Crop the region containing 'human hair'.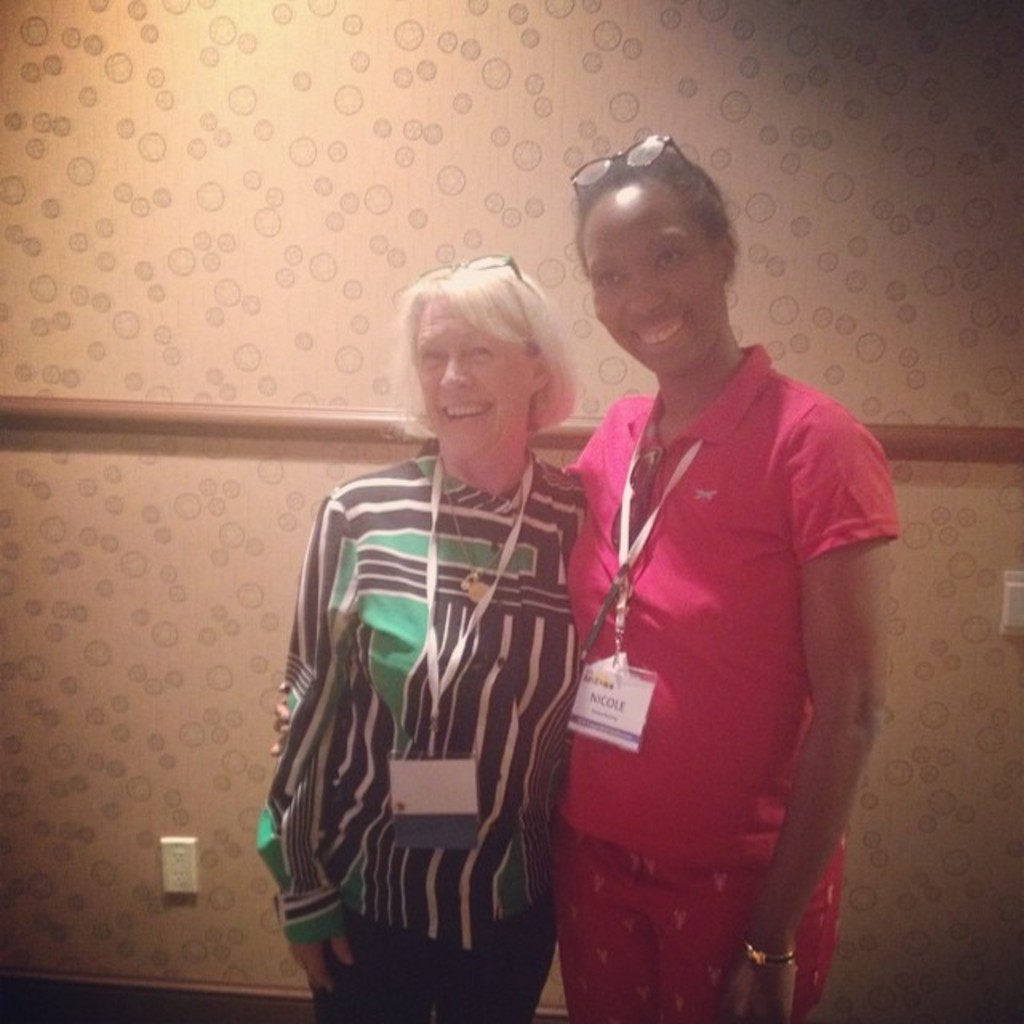
Crop region: 571,149,731,275.
